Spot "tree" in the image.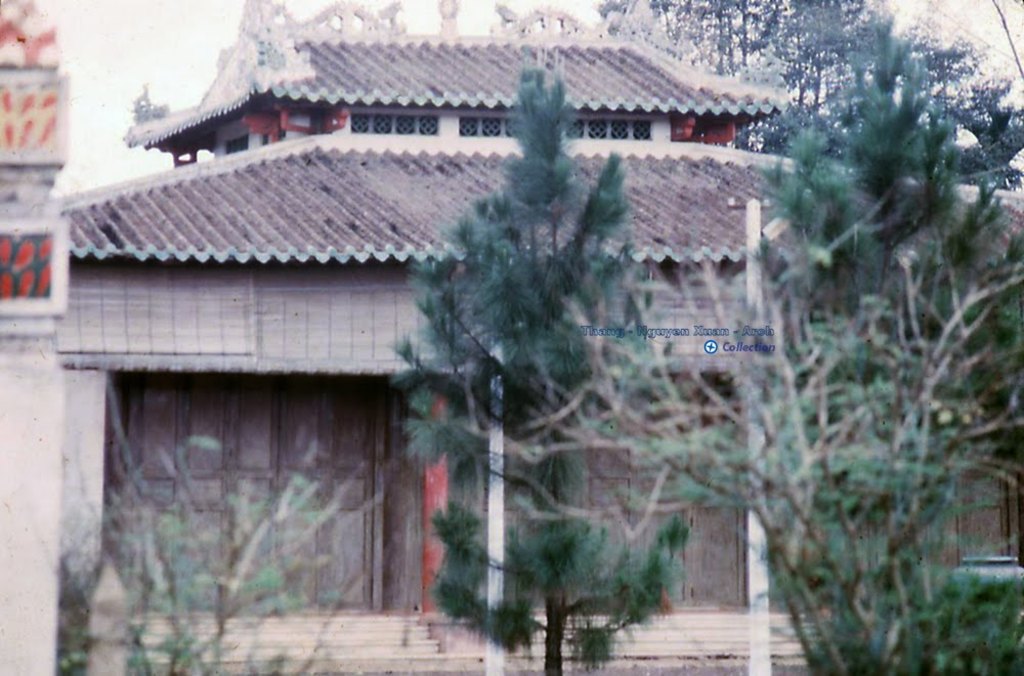
"tree" found at x1=748, y1=10, x2=1023, y2=512.
